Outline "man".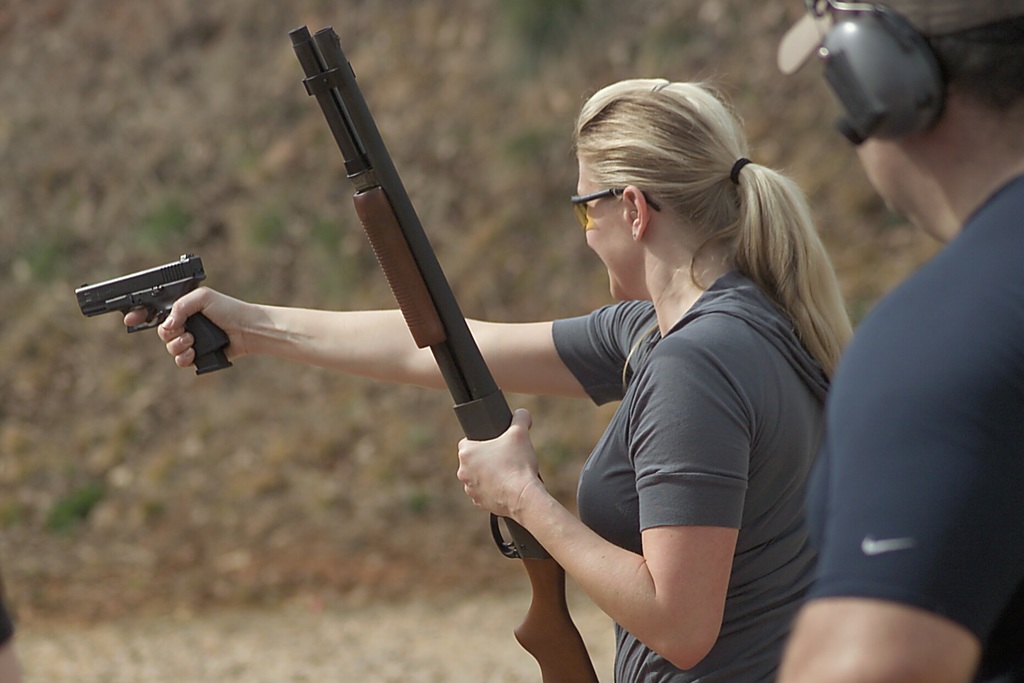
Outline: rect(771, 0, 1023, 682).
